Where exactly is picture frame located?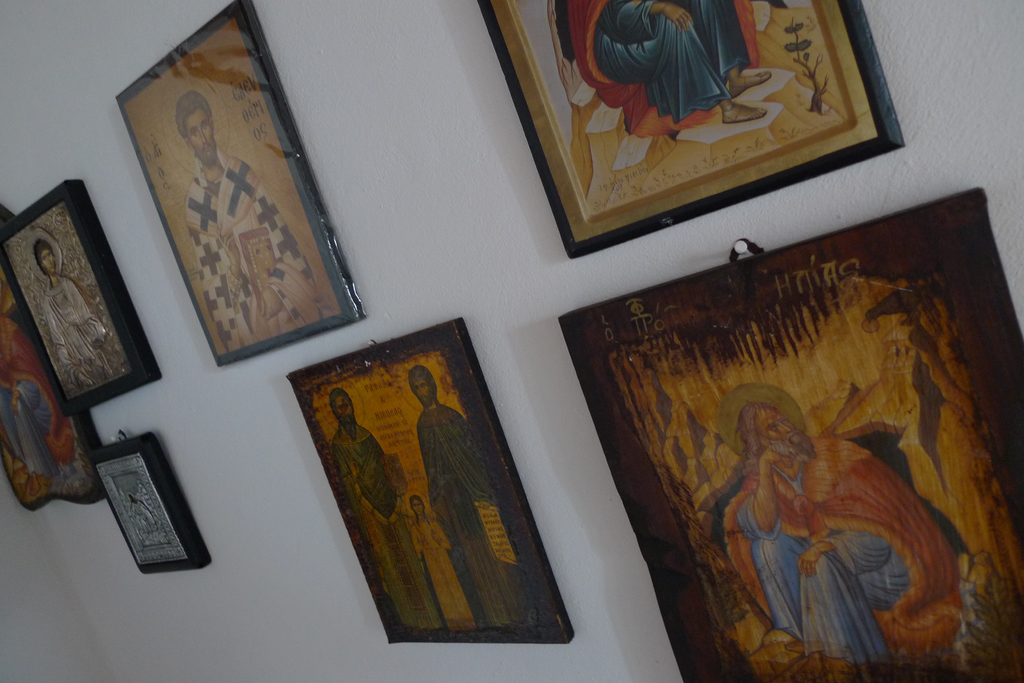
Its bounding box is [555, 184, 1023, 682].
